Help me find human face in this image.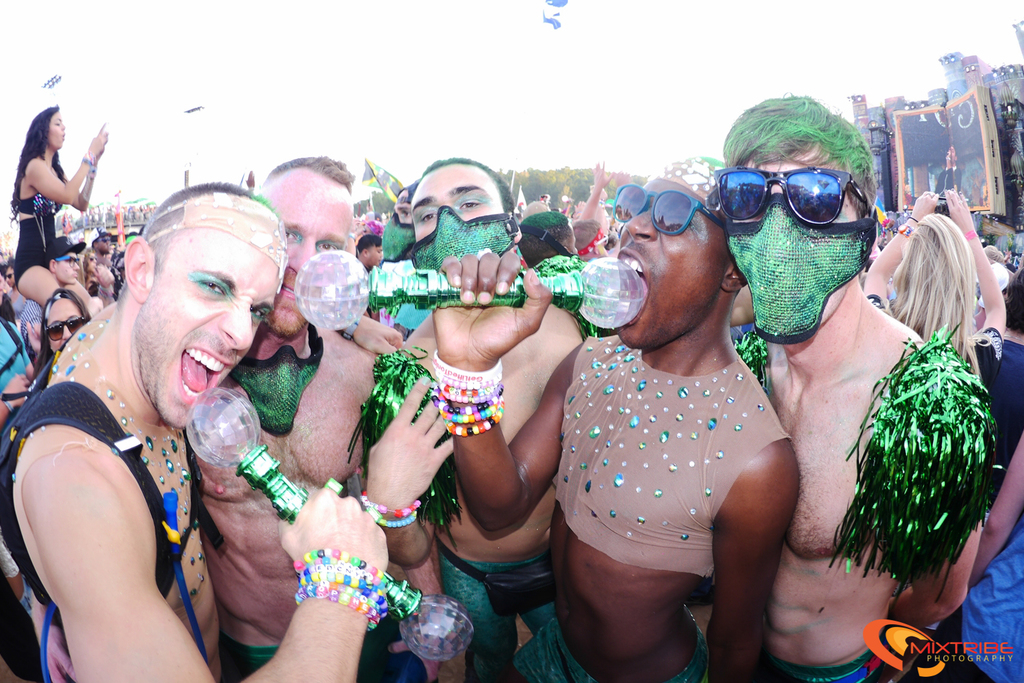
Found it: bbox=[614, 169, 730, 353].
